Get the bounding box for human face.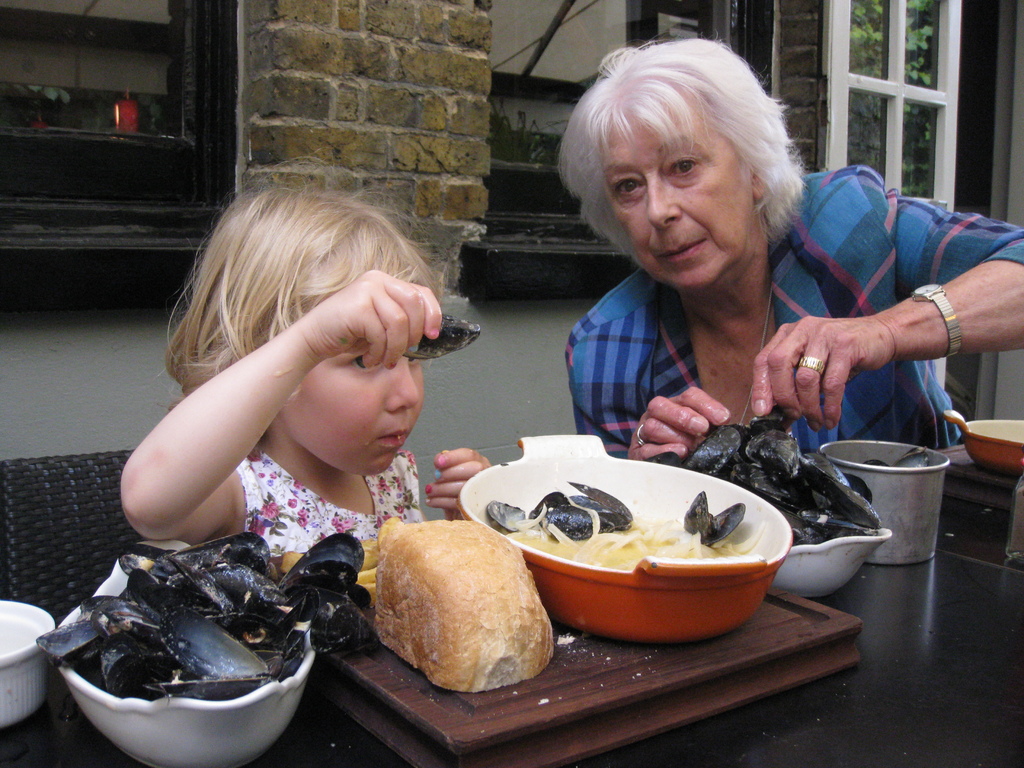
<box>258,299,428,479</box>.
